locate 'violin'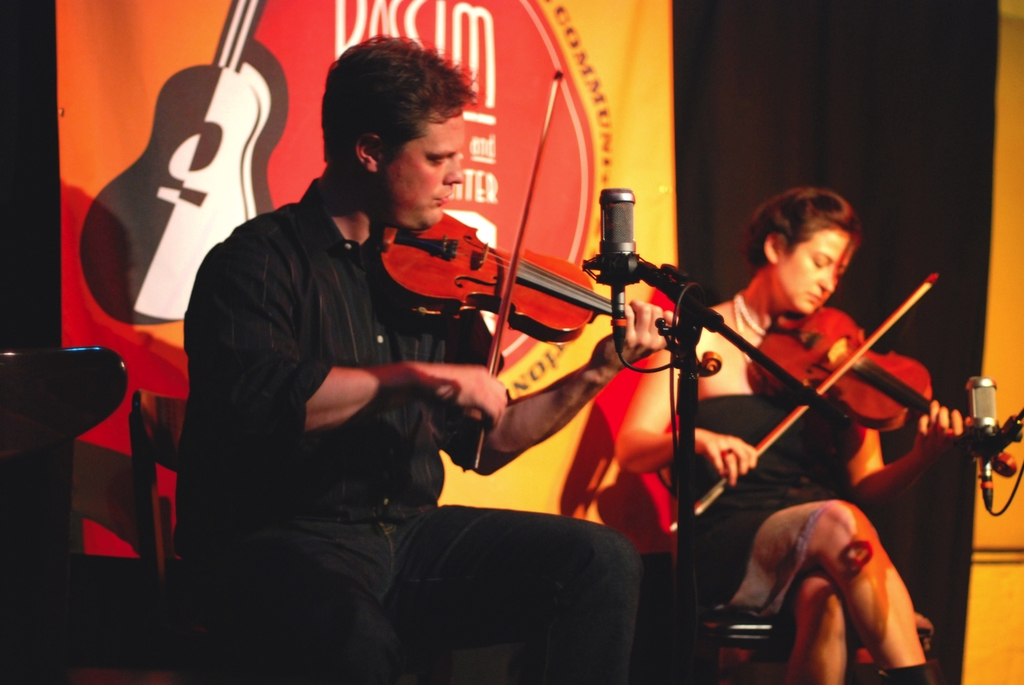
[693,273,1018,518]
